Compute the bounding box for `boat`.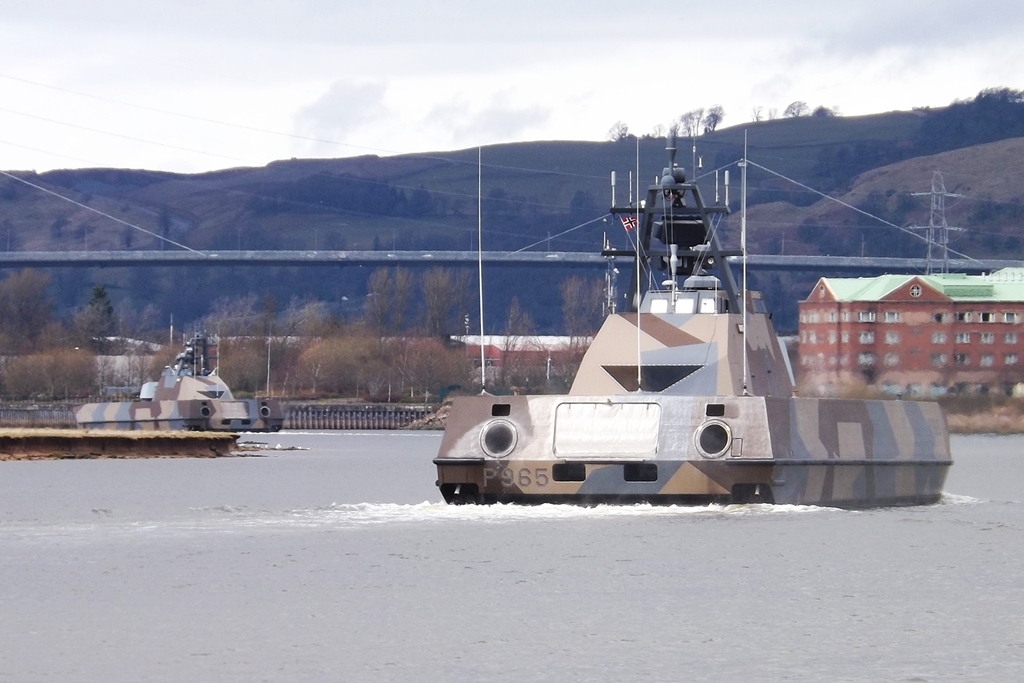
rect(401, 135, 970, 517).
